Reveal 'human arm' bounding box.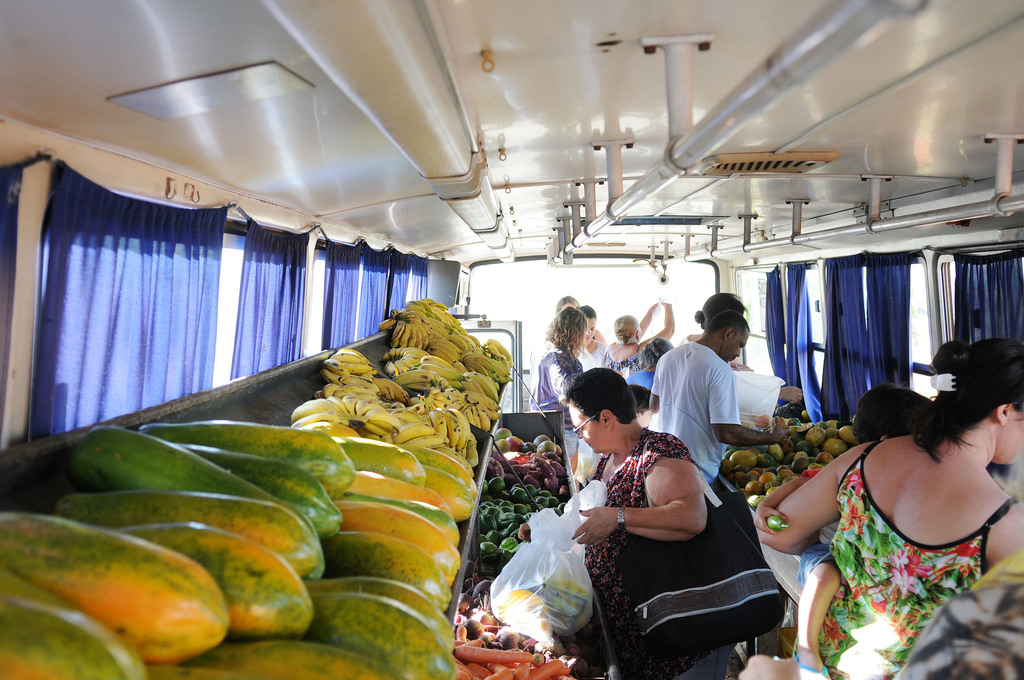
Revealed: <bbox>569, 431, 705, 543</bbox>.
